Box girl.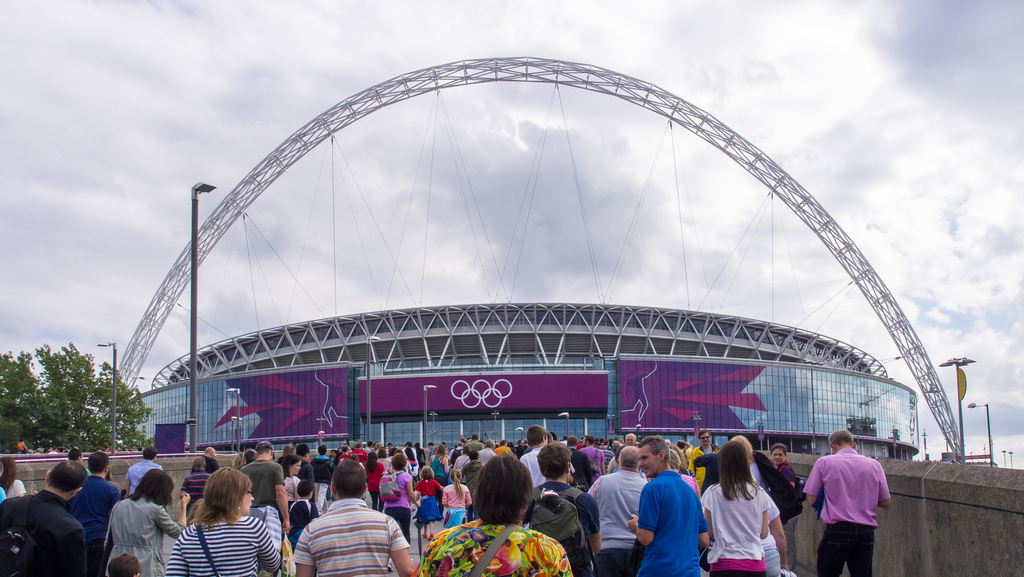
[440, 469, 474, 526].
